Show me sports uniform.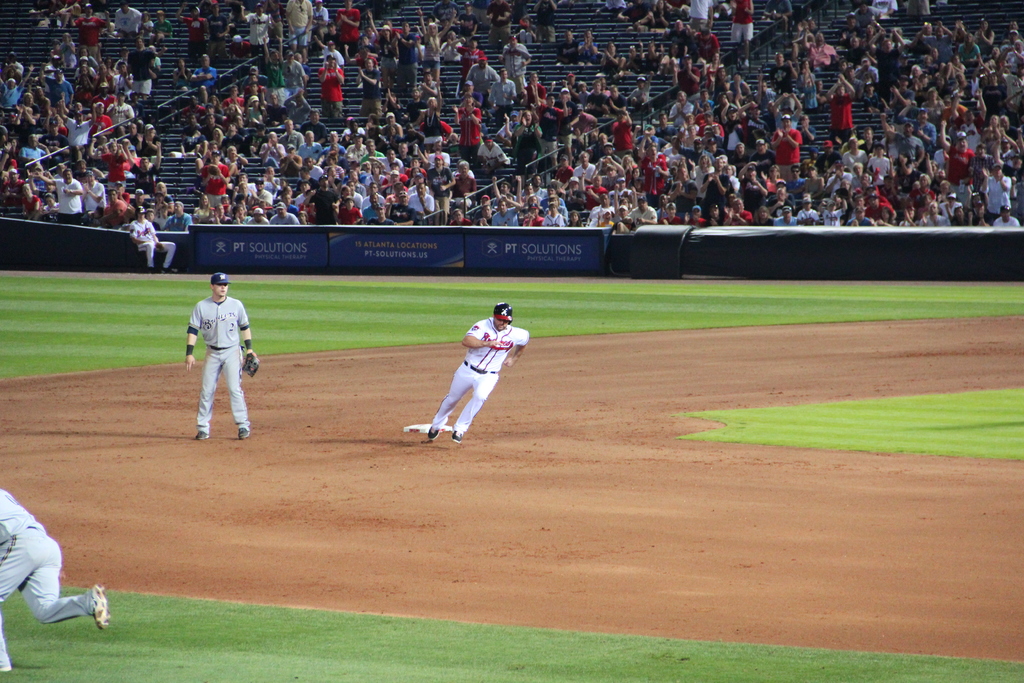
sports uniform is here: bbox=(692, 215, 715, 226).
